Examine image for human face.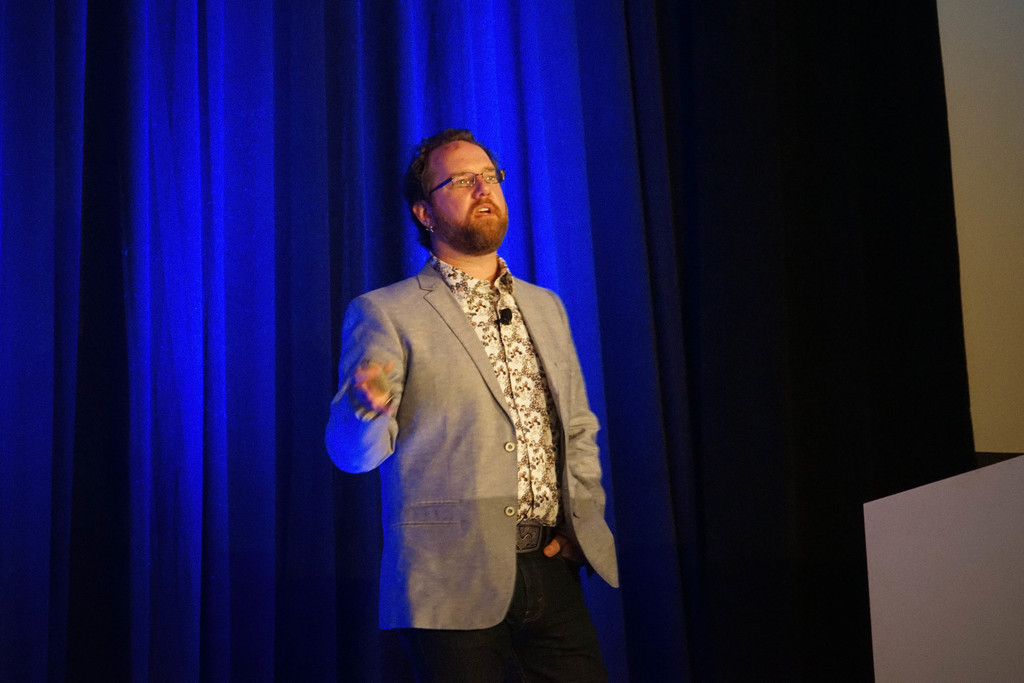
Examination result: bbox=[433, 140, 509, 251].
